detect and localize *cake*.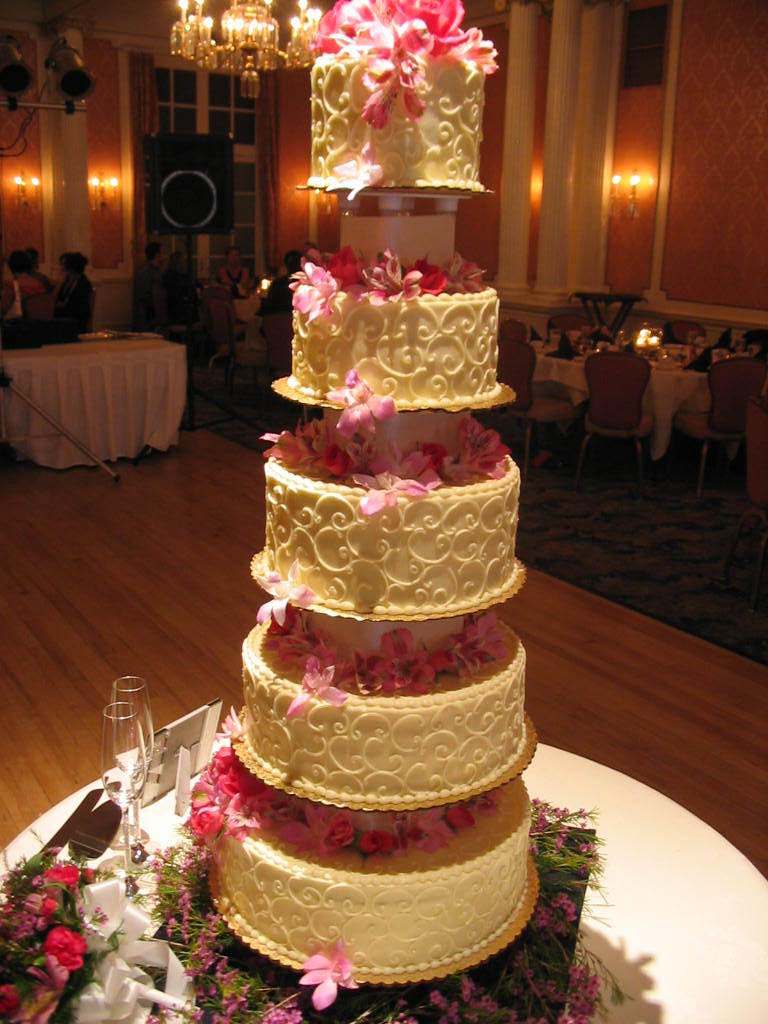
Localized at <region>179, 0, 550, 984</region>.
